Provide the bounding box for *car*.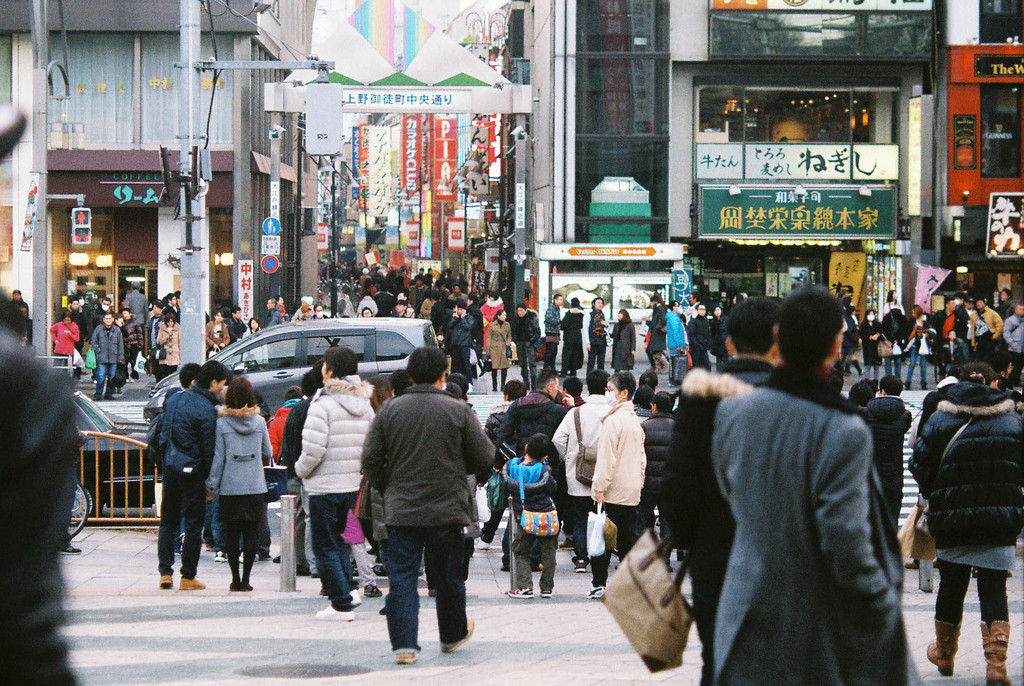
(left=63, top=384, right=165, bottom=545).
